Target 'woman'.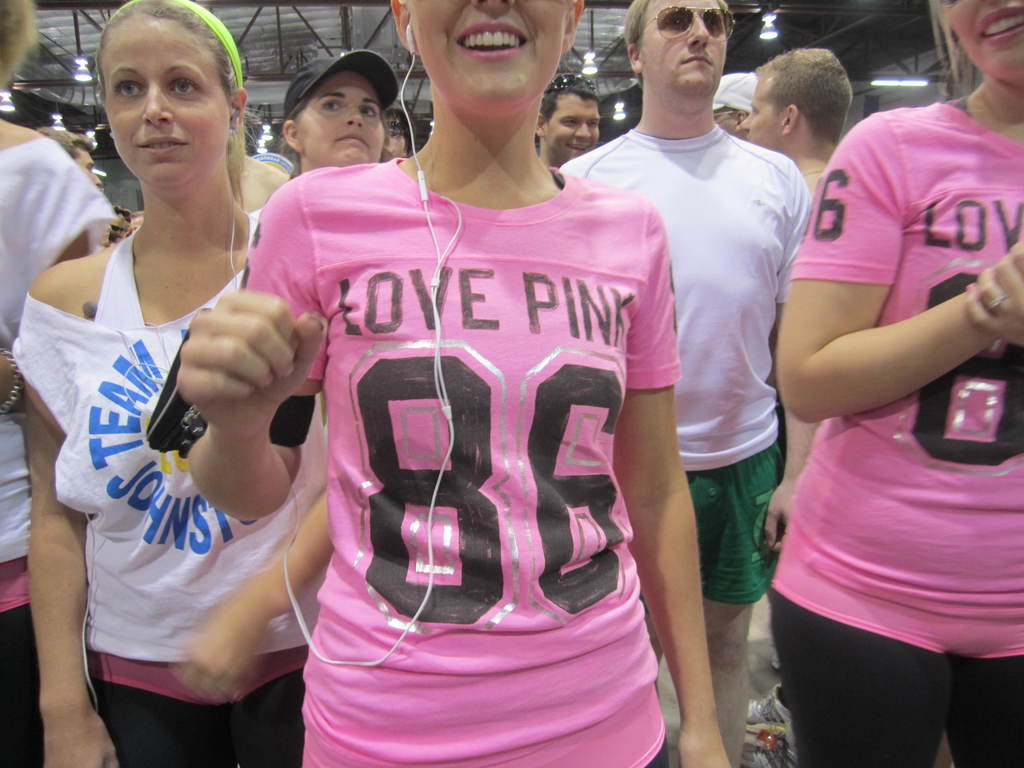
Target region: 0/0/84/767.
